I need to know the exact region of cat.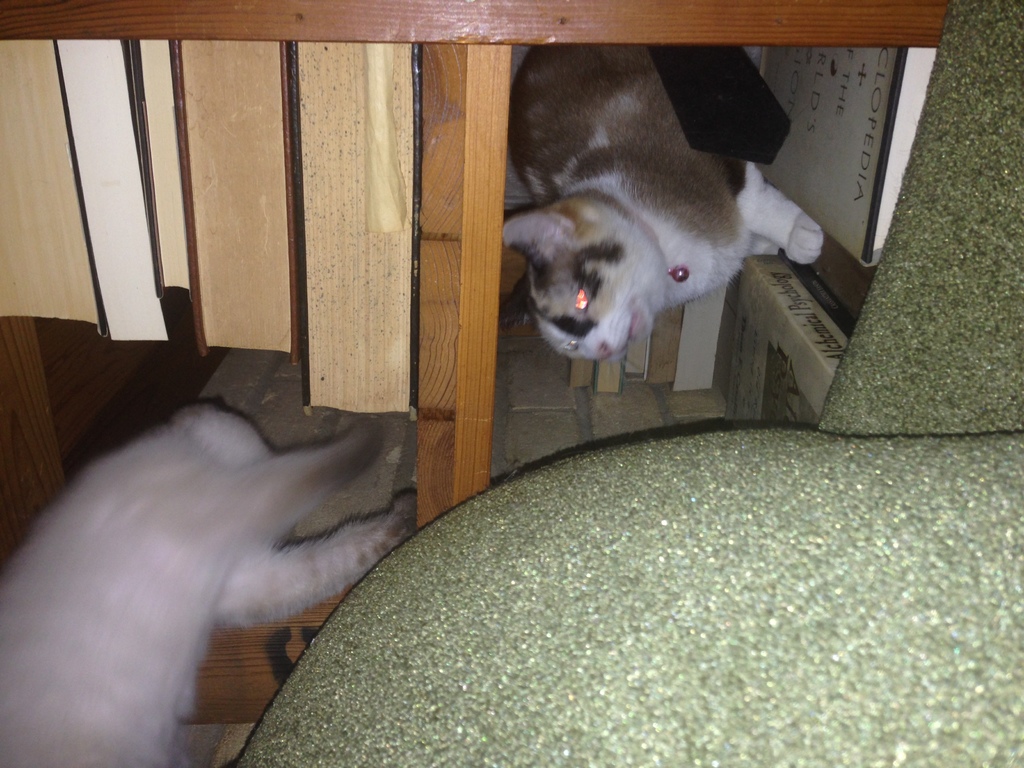
Region: BBox(497, 46, 825, 376).
